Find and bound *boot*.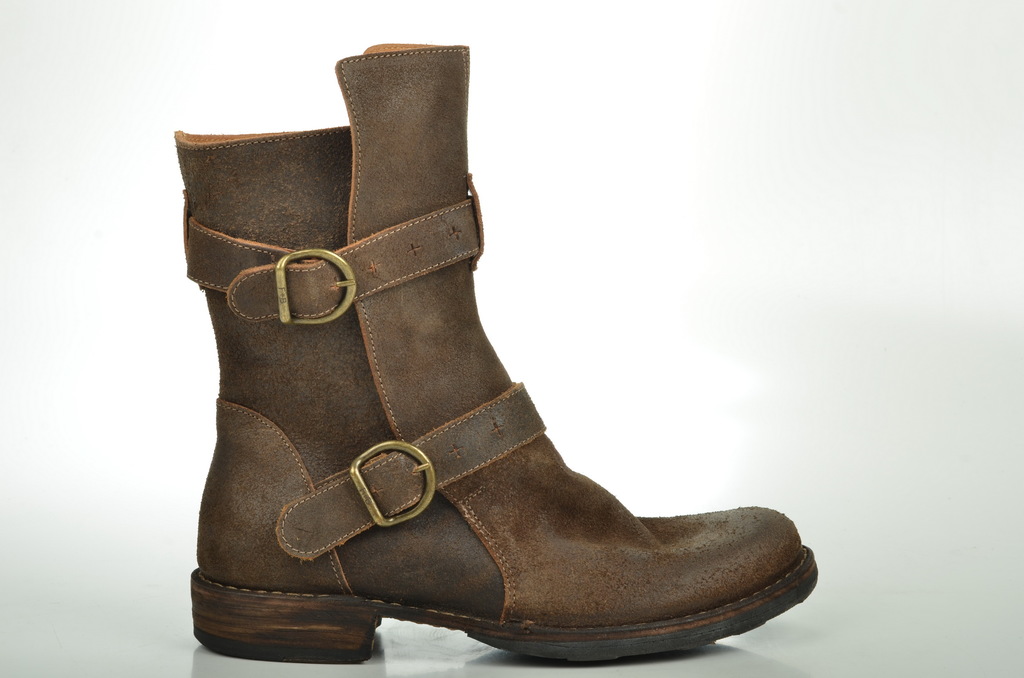
Bound: rect(193, 40, 817, 663).
